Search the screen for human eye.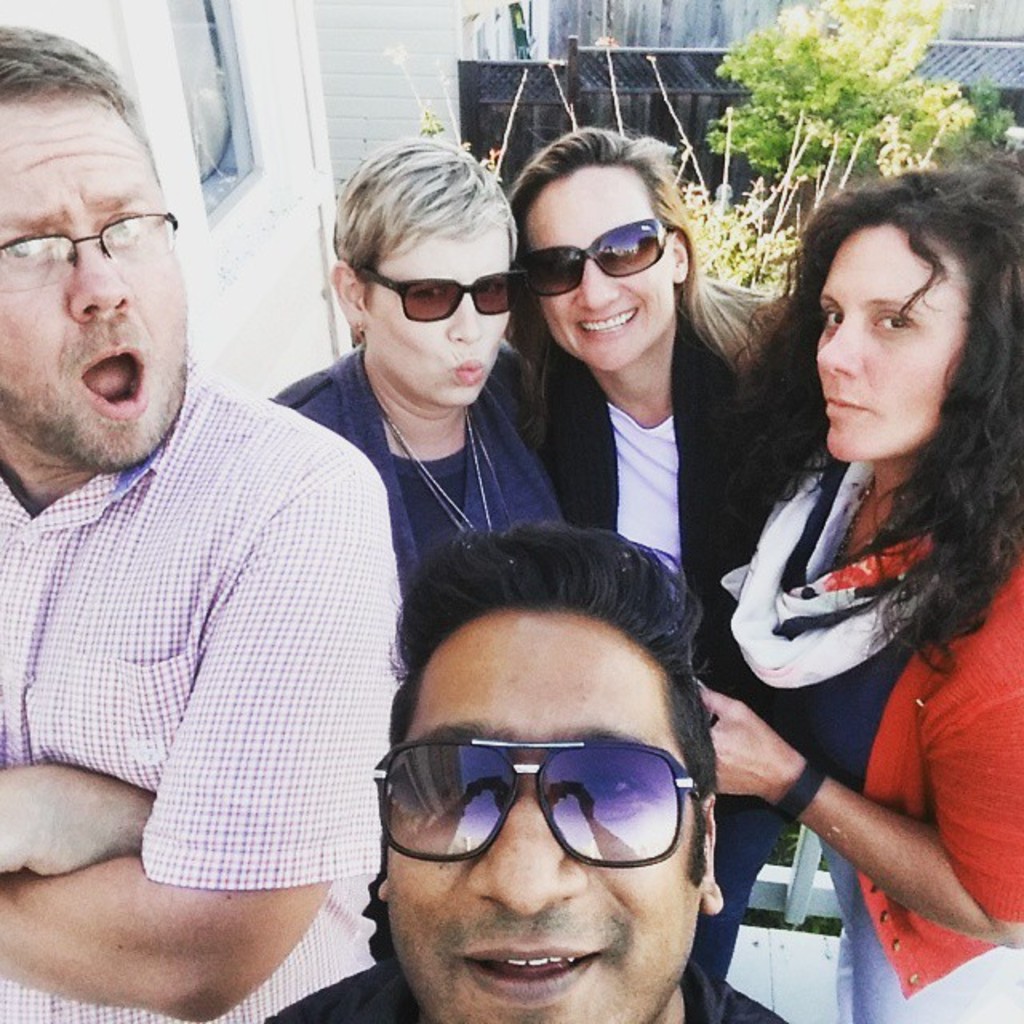
Found at x1=104 y1=219 x2=138 y2=248.
